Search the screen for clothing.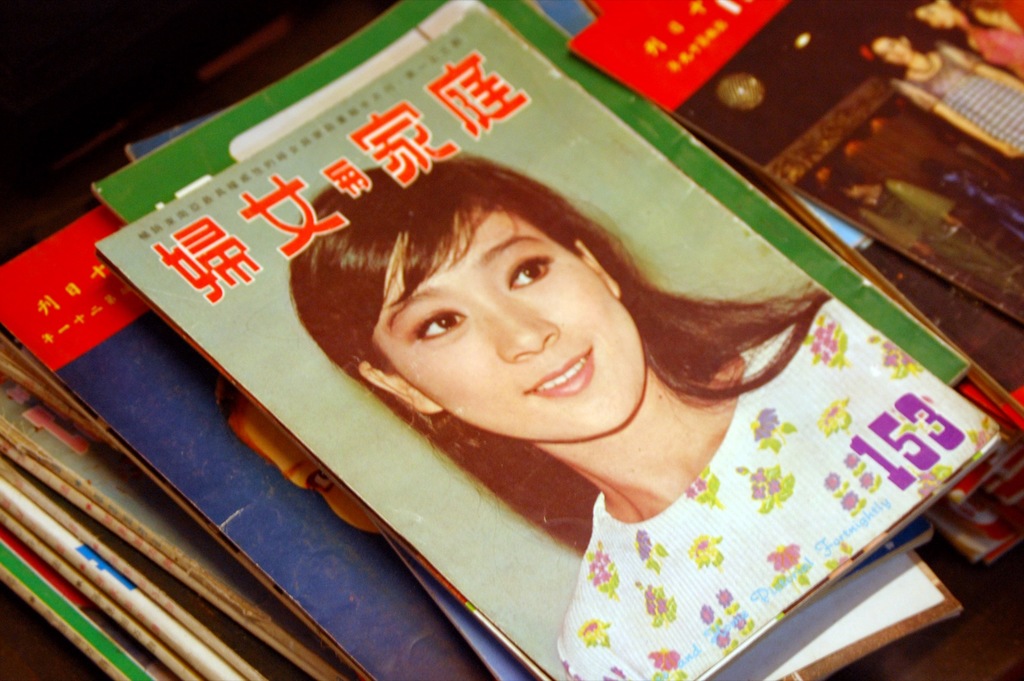
Found at box=[564, 364, 915, 678].
